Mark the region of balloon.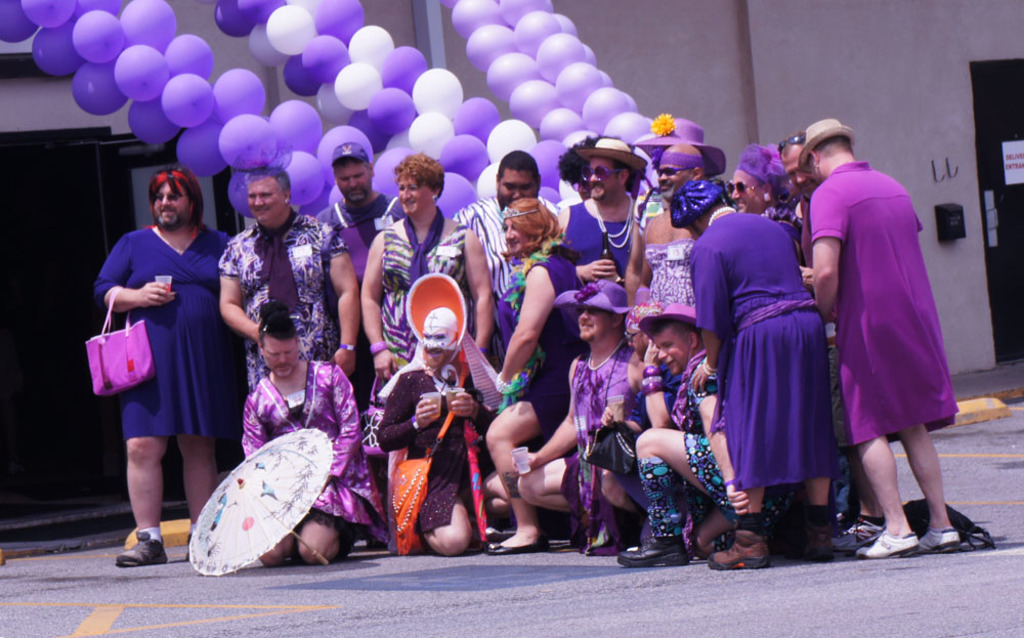
Region: crop(478, 164, 498, 200).
